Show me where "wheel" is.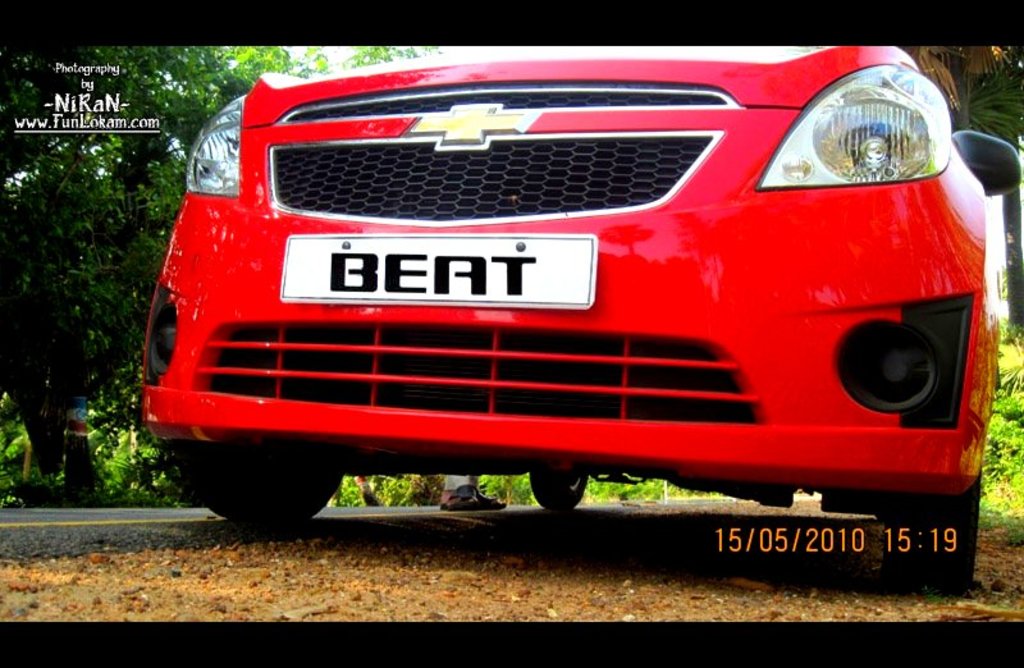
"wheel" is at <box>870,470,975,587</box>.
